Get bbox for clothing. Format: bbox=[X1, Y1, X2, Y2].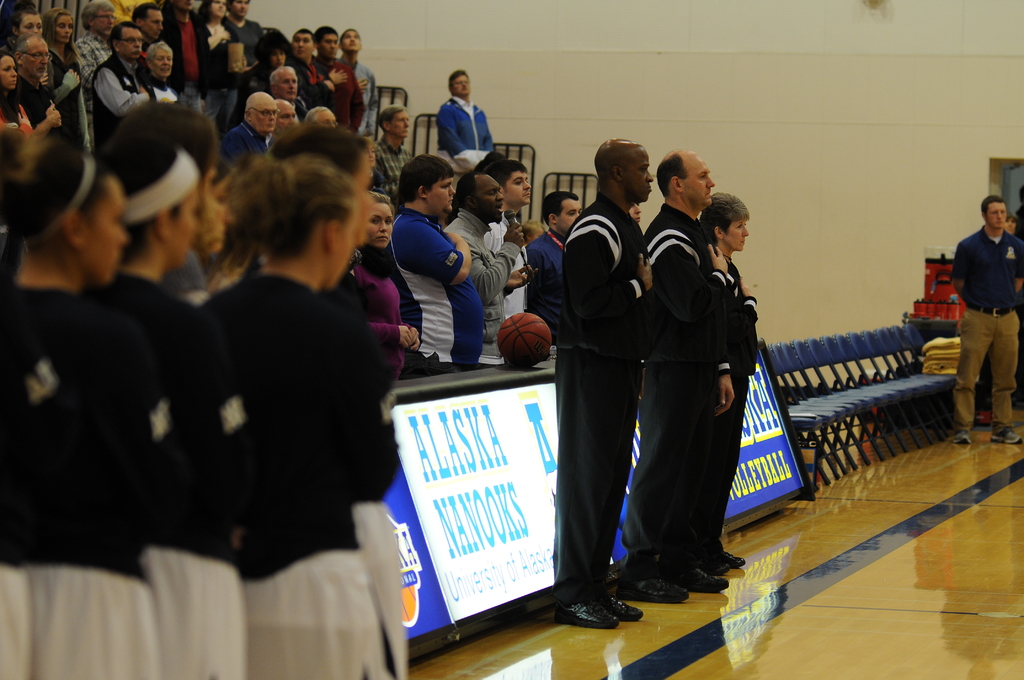
bbox=[200, 24, 225, 114].
